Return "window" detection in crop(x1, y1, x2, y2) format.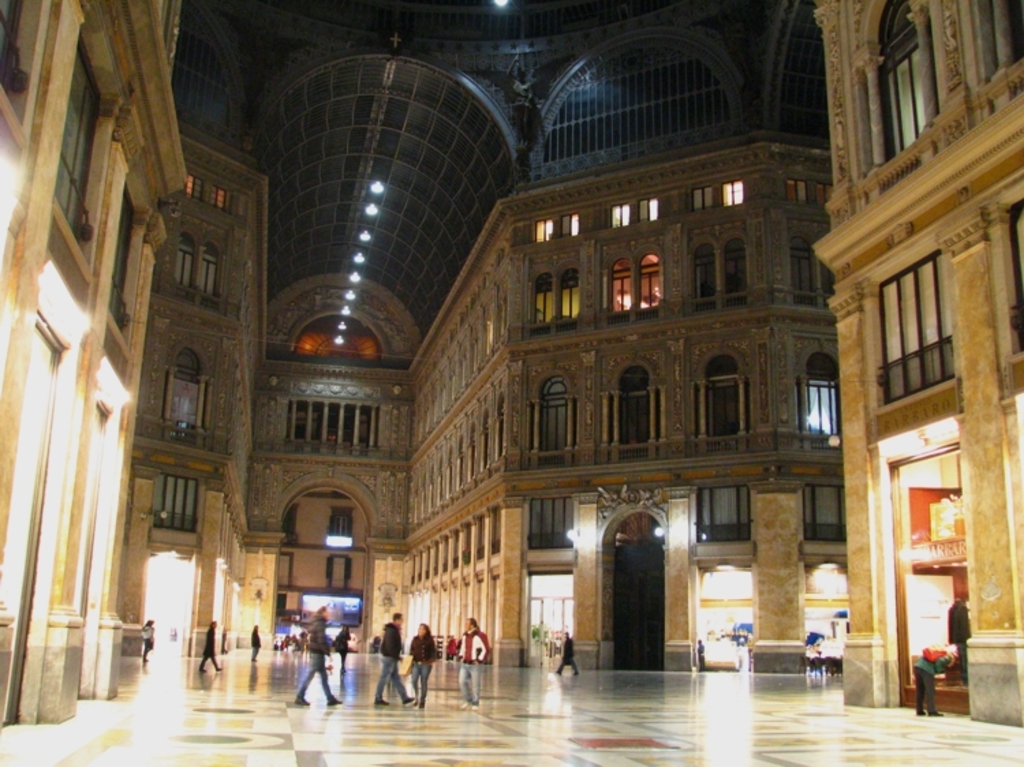
crop(167, 347, 213, 438).
